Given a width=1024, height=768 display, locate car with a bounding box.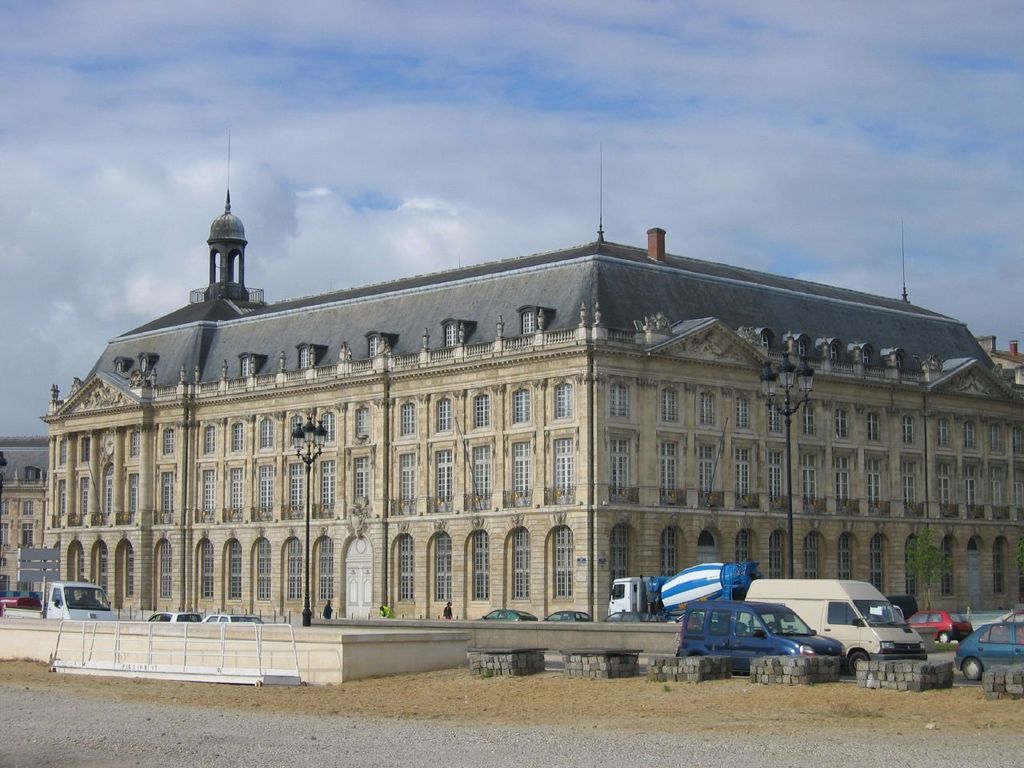
Located: rect(953, 618, 1023, 680).
